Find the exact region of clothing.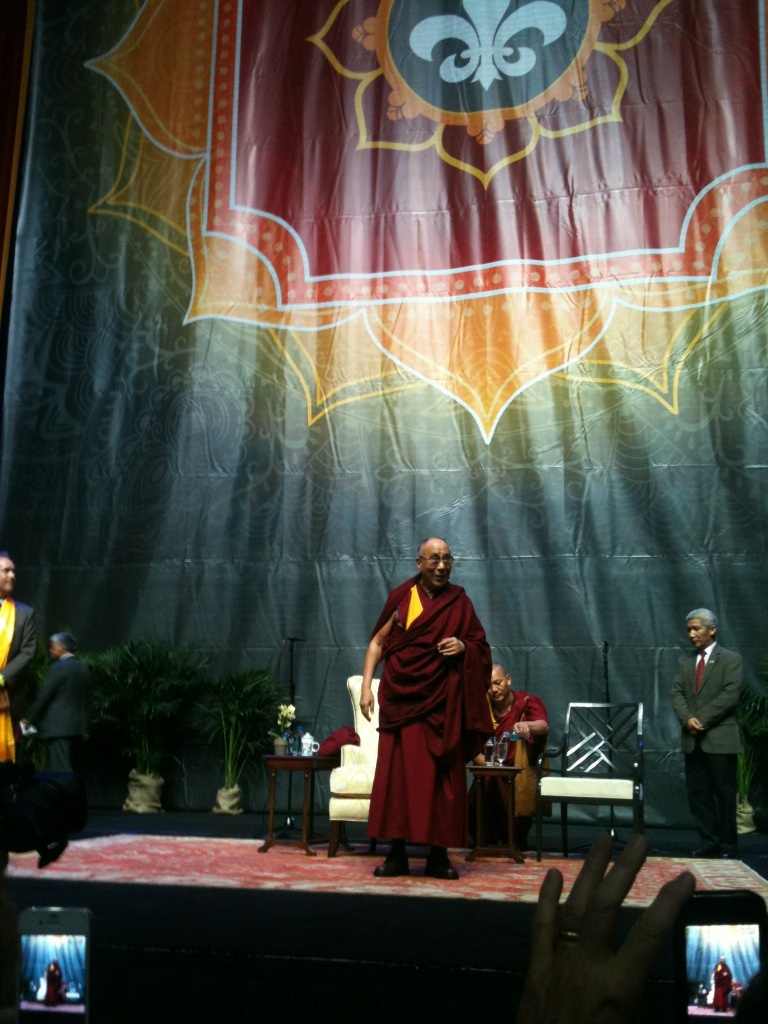
Exact region: region(2, 588, 48, 783).
